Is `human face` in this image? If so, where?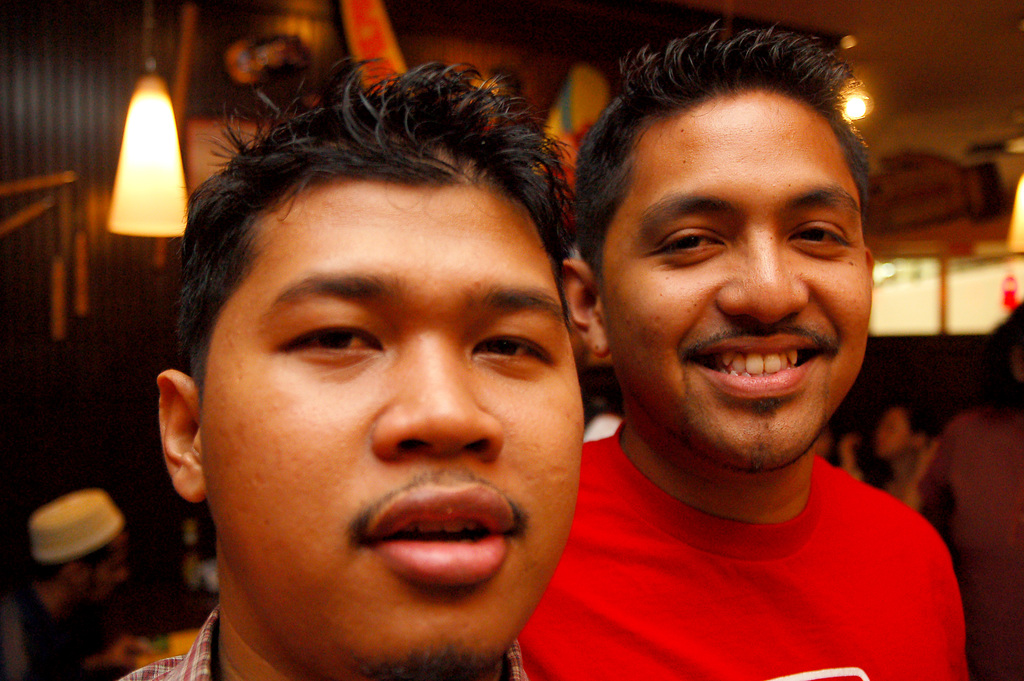
Yes, at (89,550,129,600).
